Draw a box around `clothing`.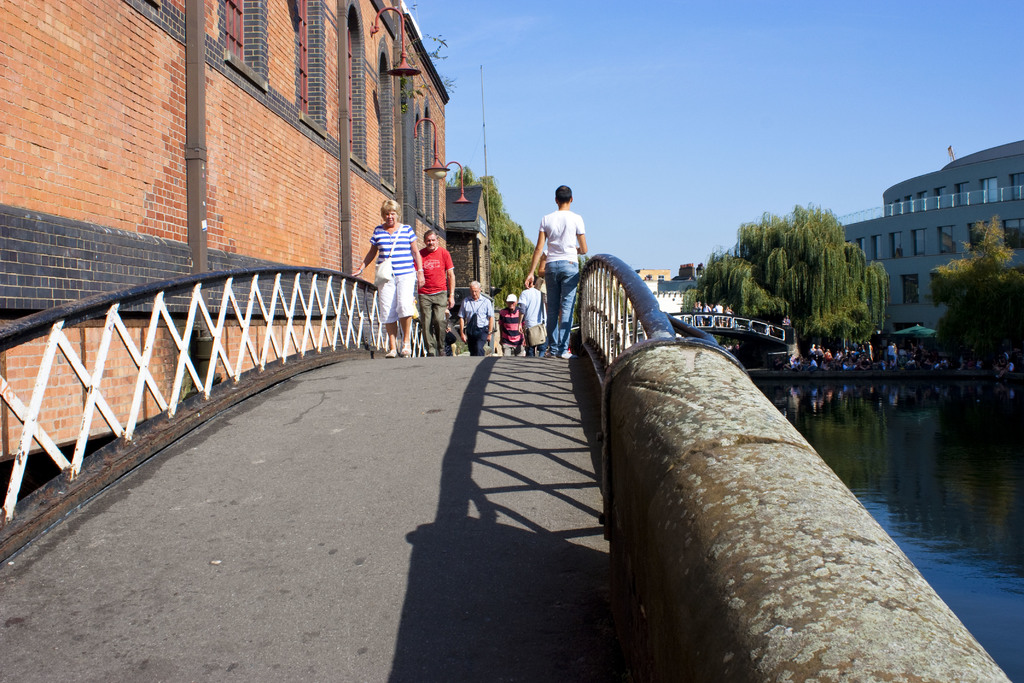
locate(445, 299, 456, 344).
